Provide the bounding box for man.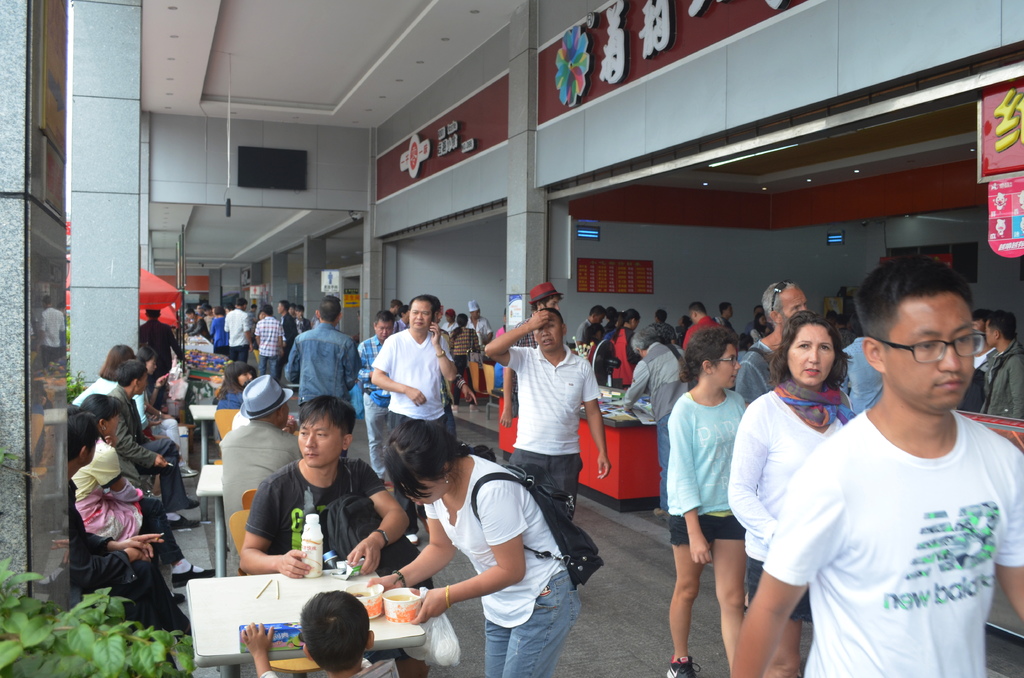
region(188, 311, 212, 341).
